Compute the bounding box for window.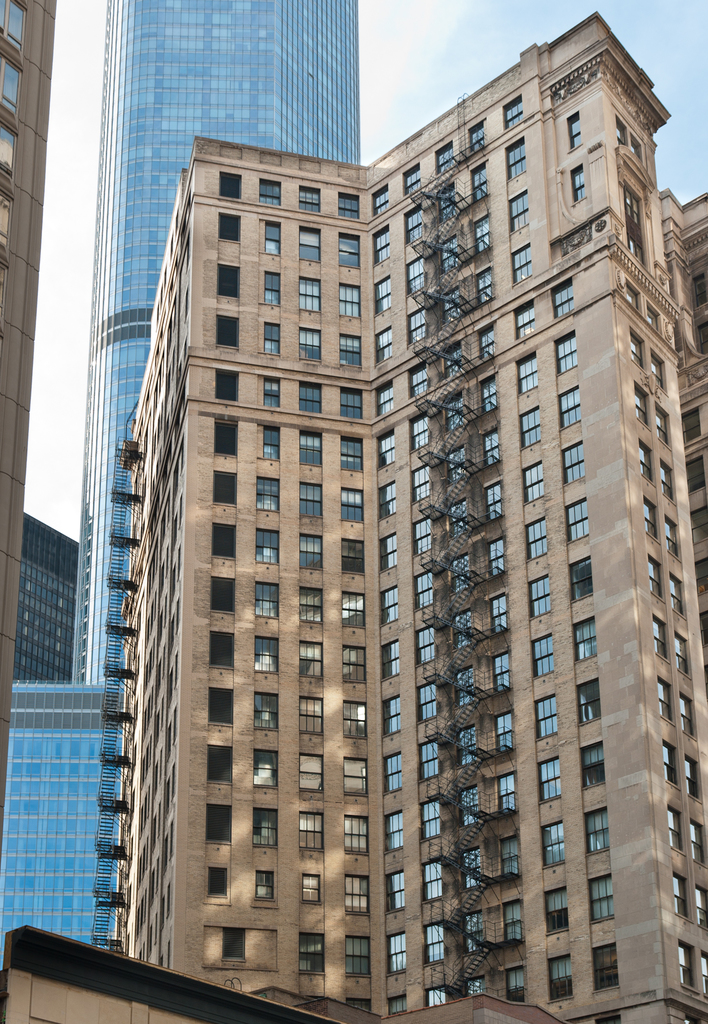
bbox=(667, 569, 686, 616).
